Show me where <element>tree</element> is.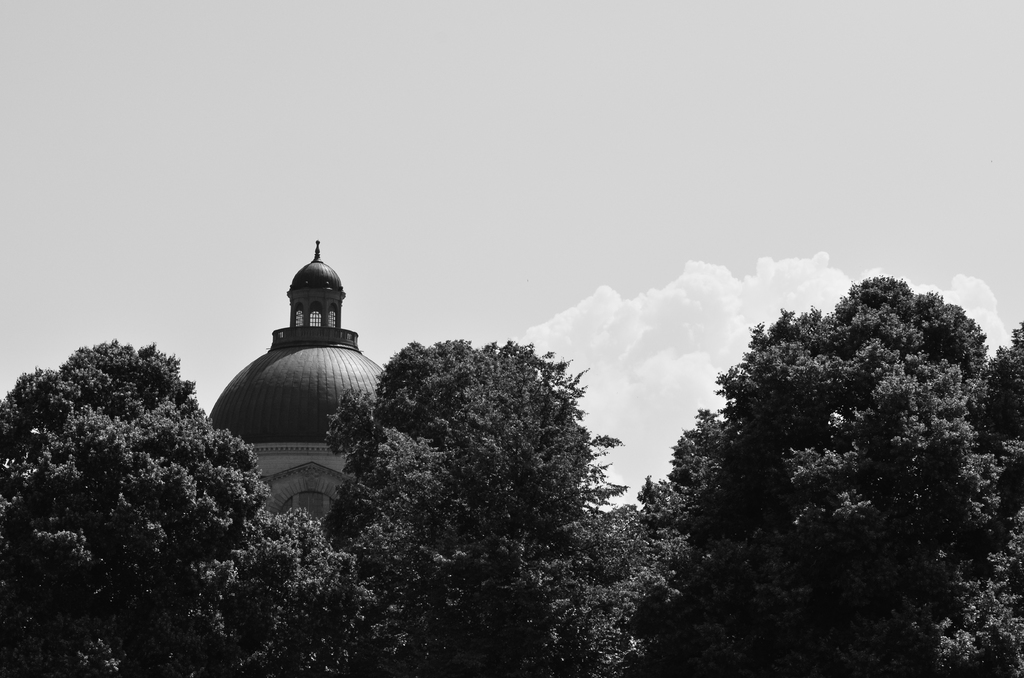
<element>tree</element> is at pyautogui.locateOnScreen(184, 499, 372, 677).
